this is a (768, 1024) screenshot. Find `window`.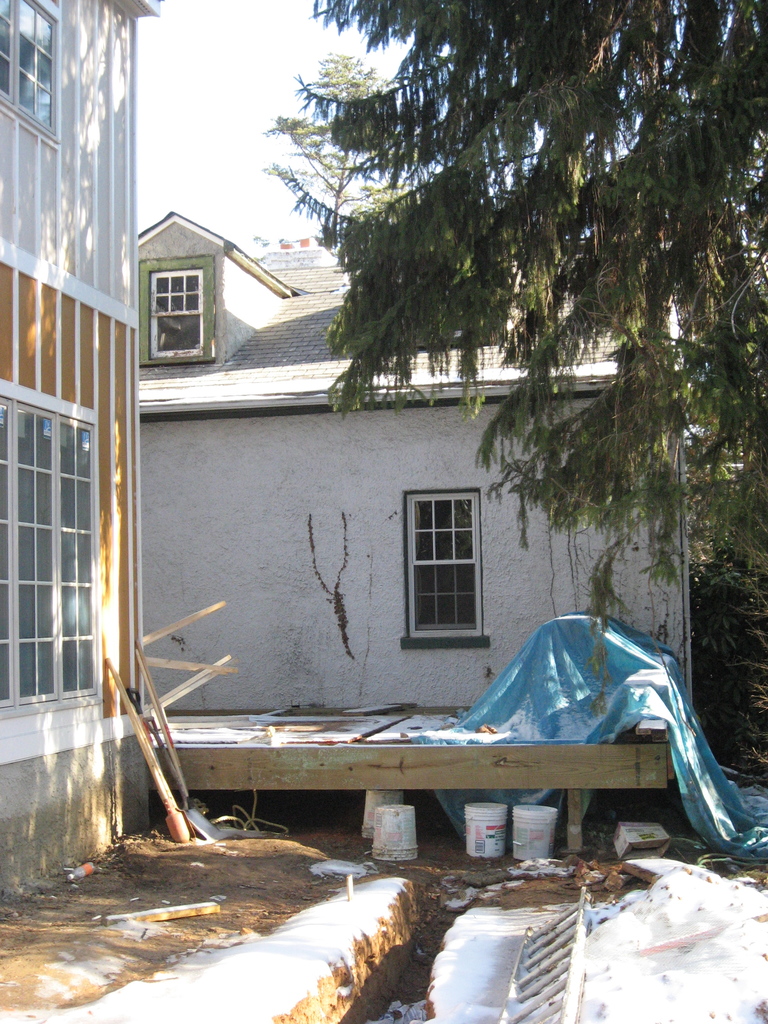
Bounding box: l=0, t=382, r=105, b=700.
